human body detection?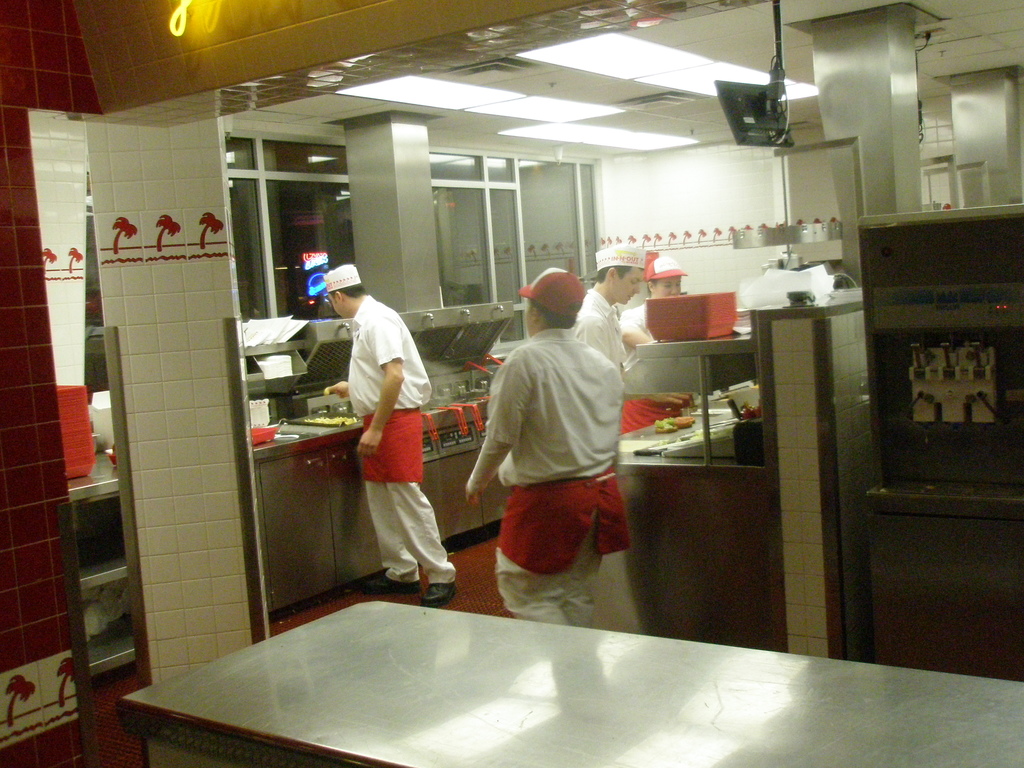
Rect(474, 285, 637, 616)
